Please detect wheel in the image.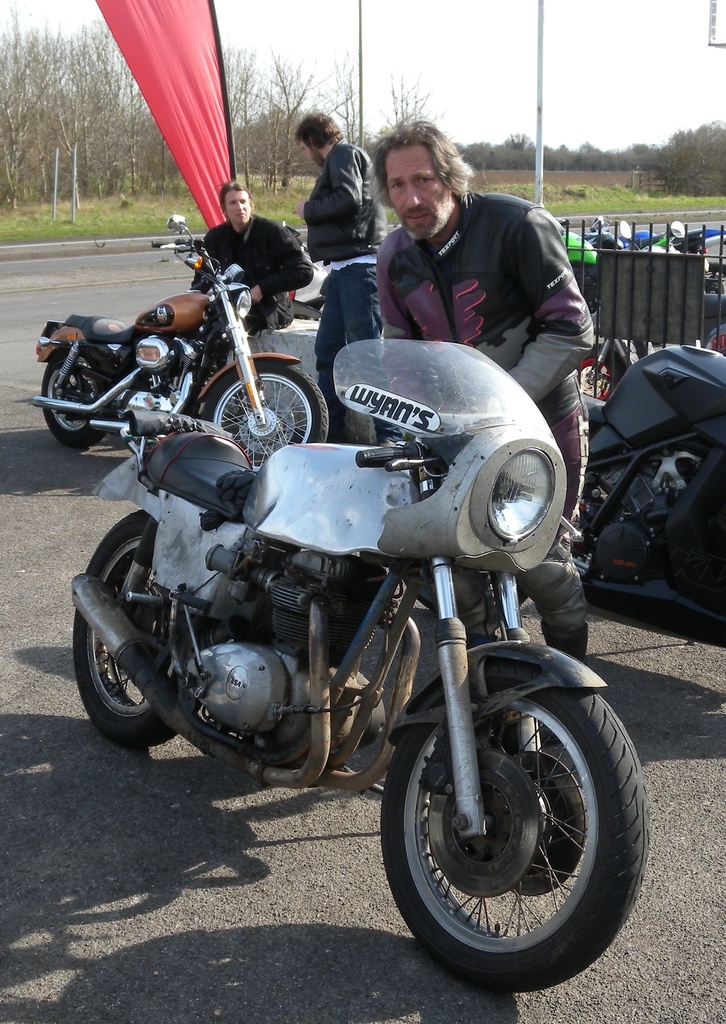
{"left": 704, "top": 277, "right": 723, "bottom": 296}.
